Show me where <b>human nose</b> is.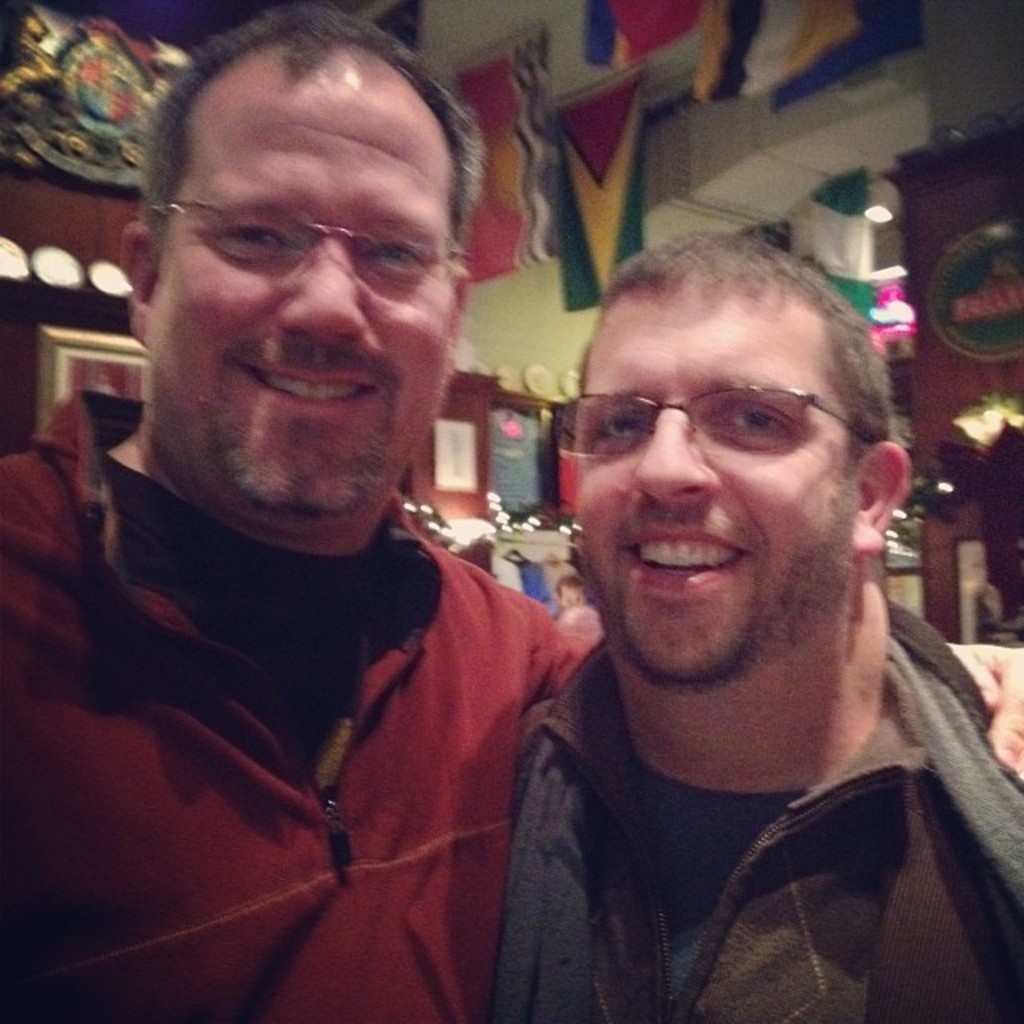
<b>human nose</b> is at x1=627 y1=406 x2=730 y2=507.
